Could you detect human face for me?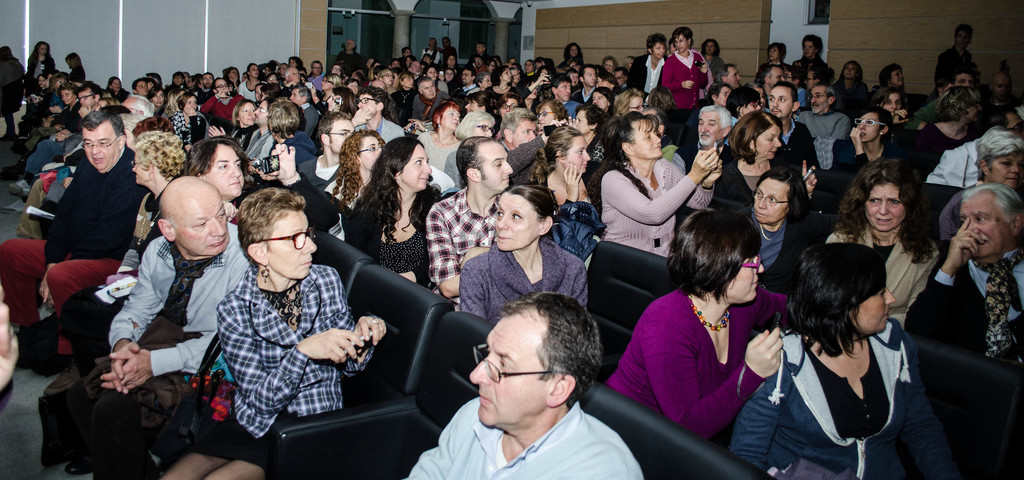
Detection result: select_region(533, 61, 545, 70).
